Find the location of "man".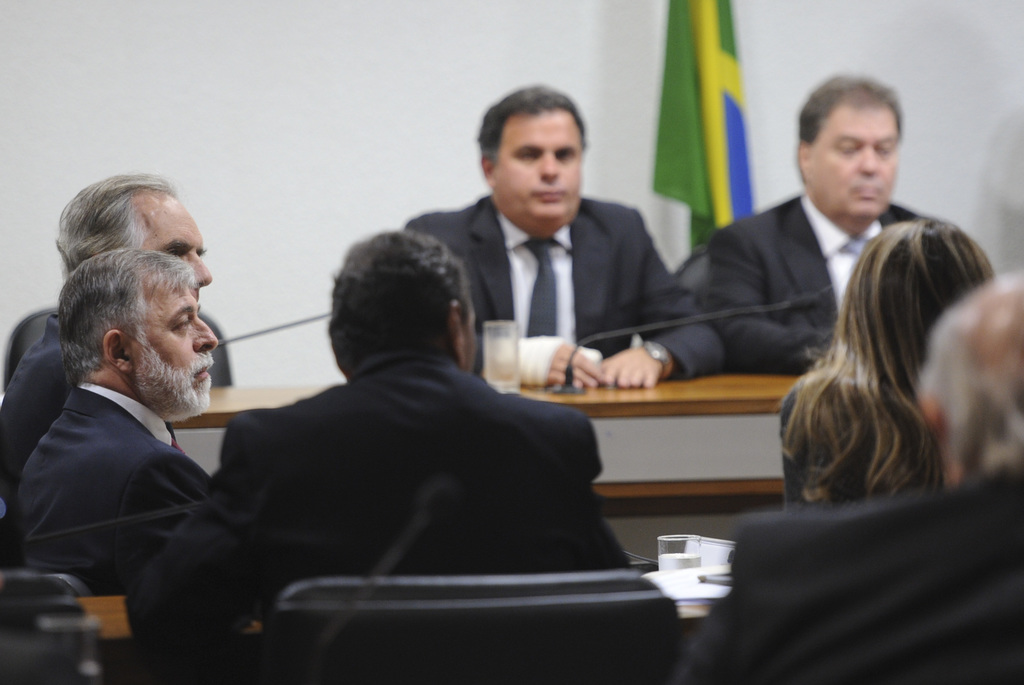
Location: 705:70:922:370.
